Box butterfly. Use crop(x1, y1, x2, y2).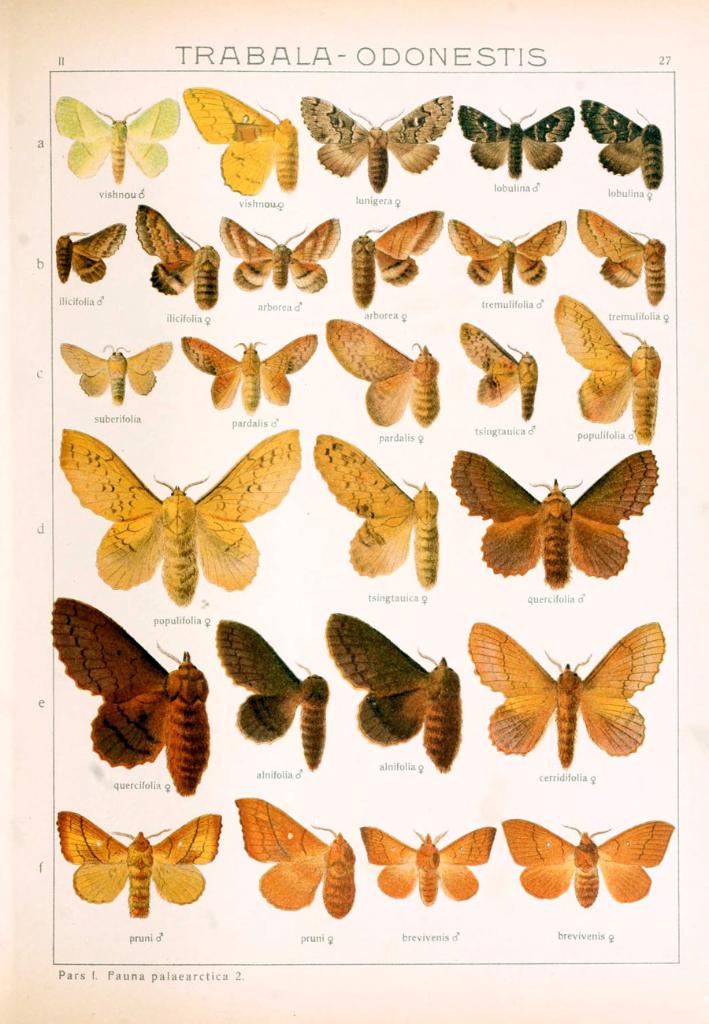
crop(234, 803, 355, 919).
